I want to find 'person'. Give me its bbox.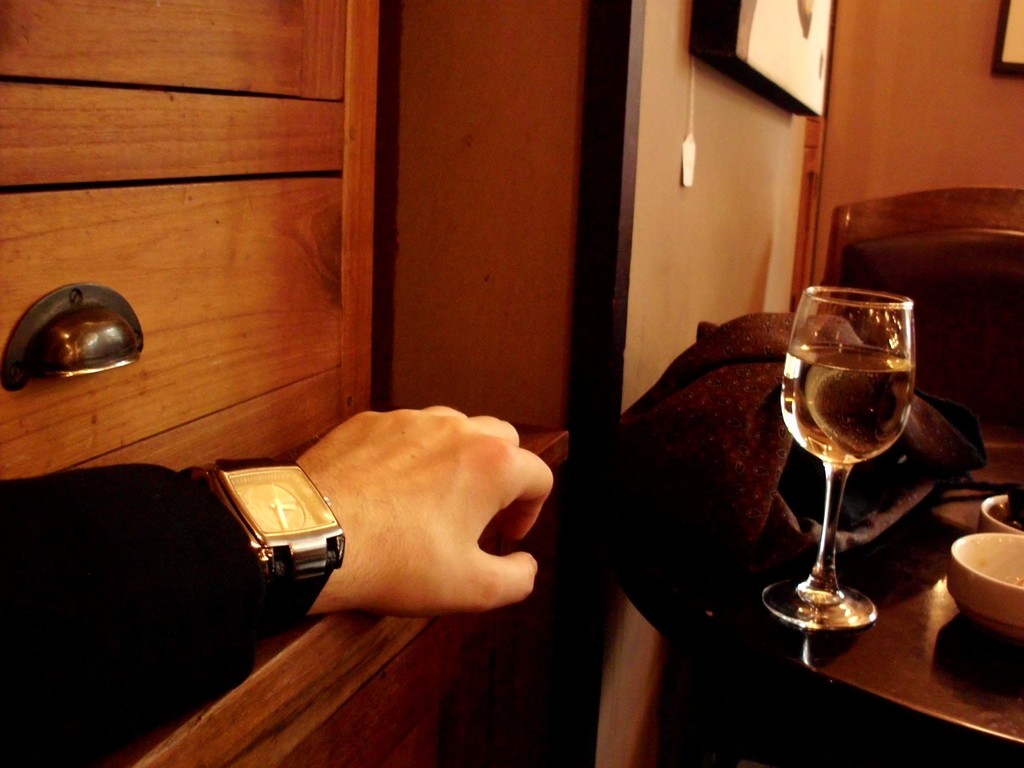
left=0, top=410, right=545, bottom=767.
